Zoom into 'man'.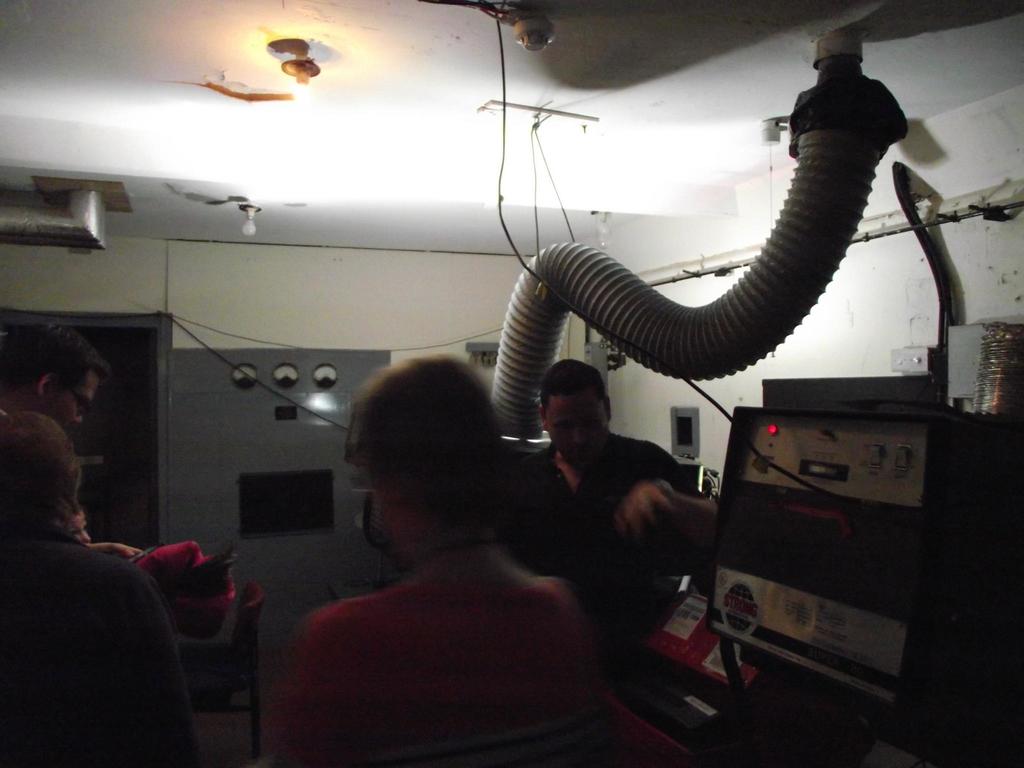
Zoom target: crop(0, 323, 113, 436).
